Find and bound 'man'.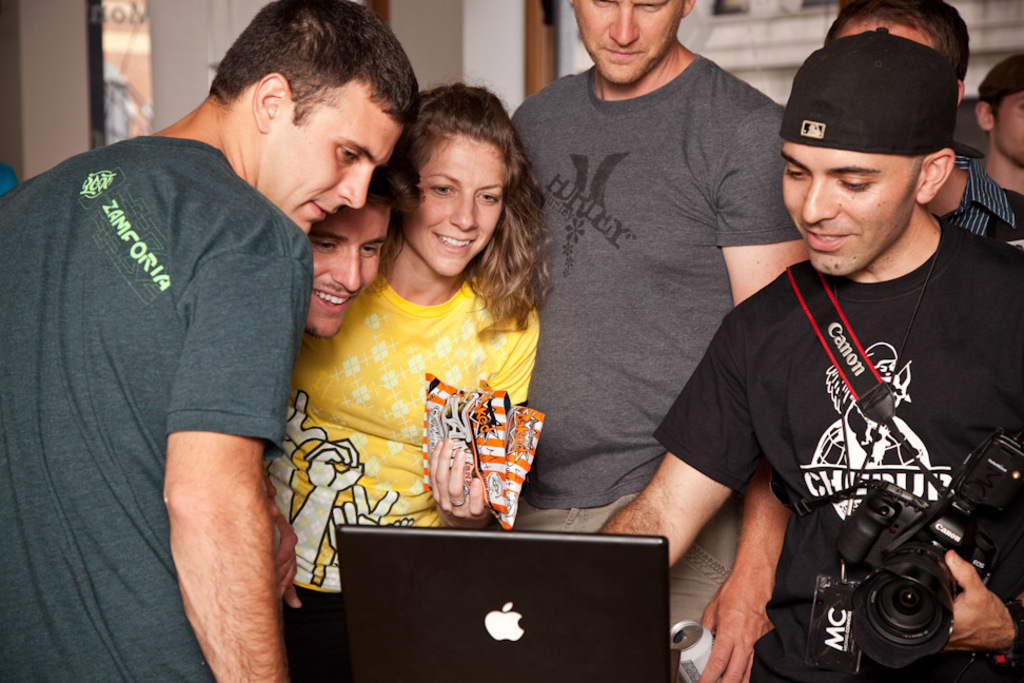
Bound: {"left": 825, "top": 0, "right": 1023, "bottom": 240}.
